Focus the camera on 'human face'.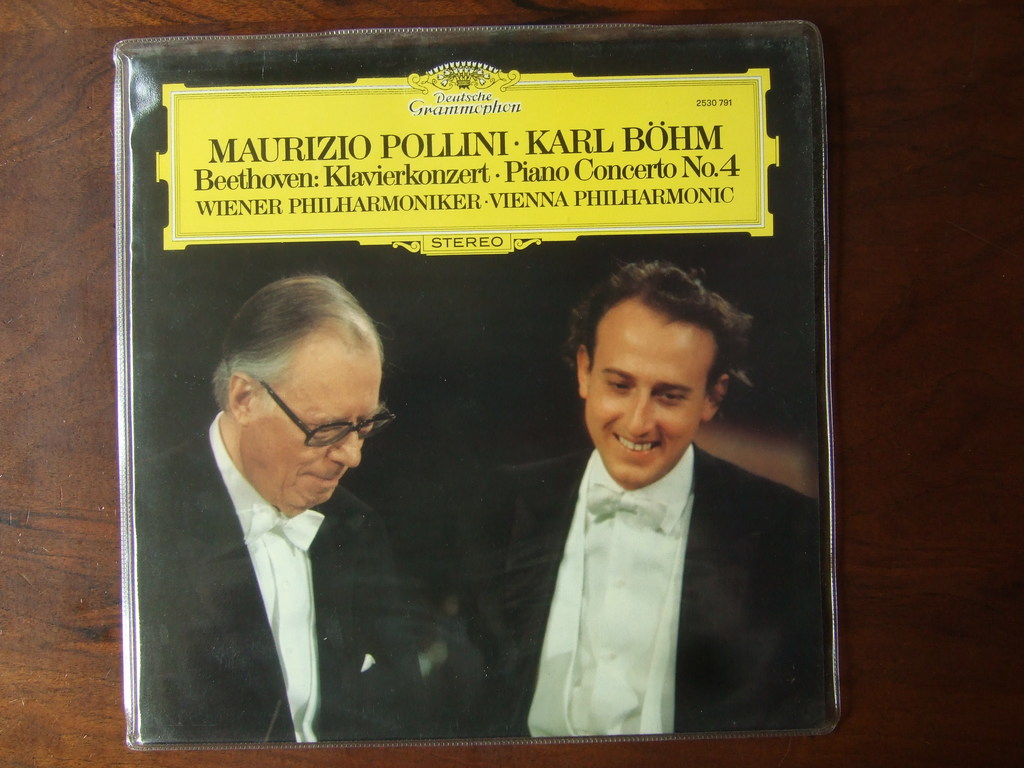
Focus region: Rect(248, 362, 385, 509).
